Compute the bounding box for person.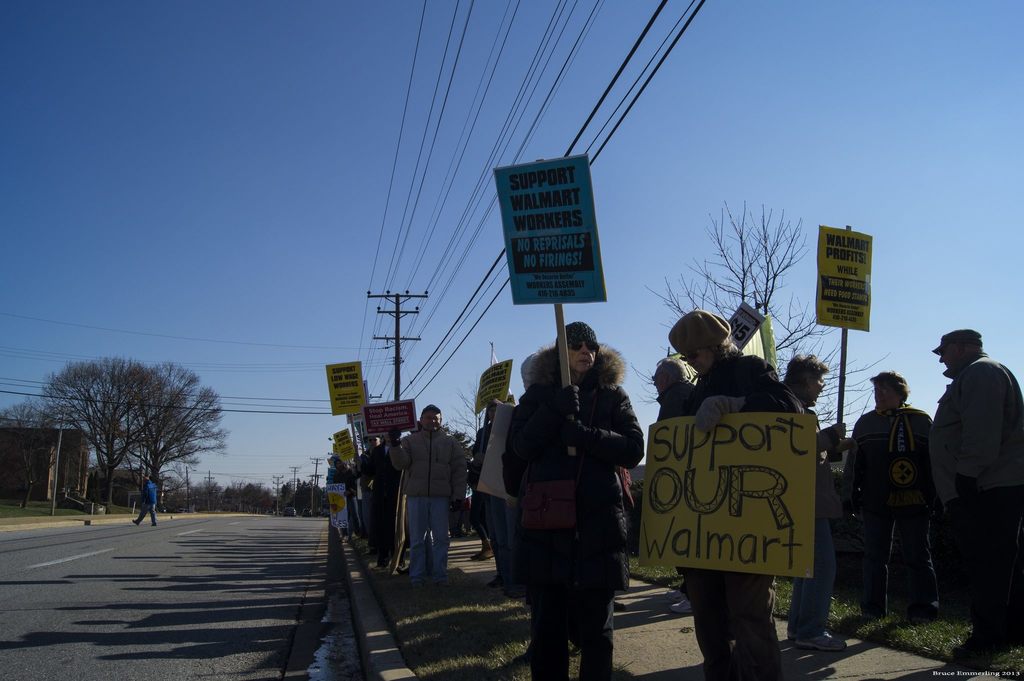
l=387, t=407, r=476, b=593.
